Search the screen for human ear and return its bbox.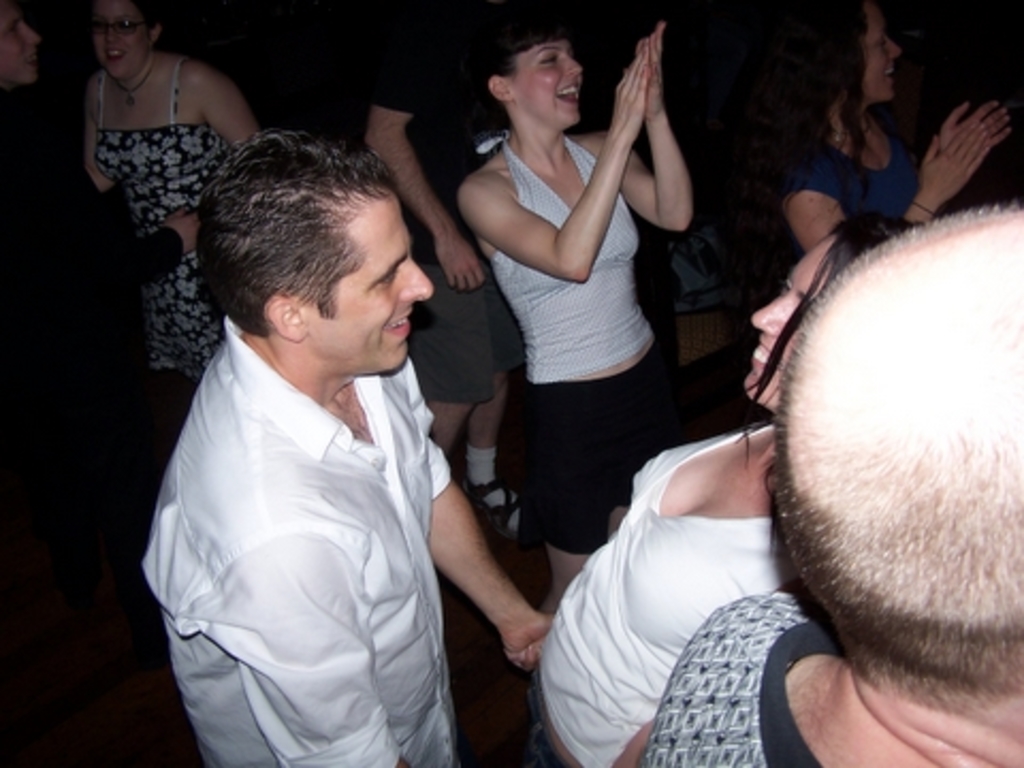
Found: (486,73,514,102).
